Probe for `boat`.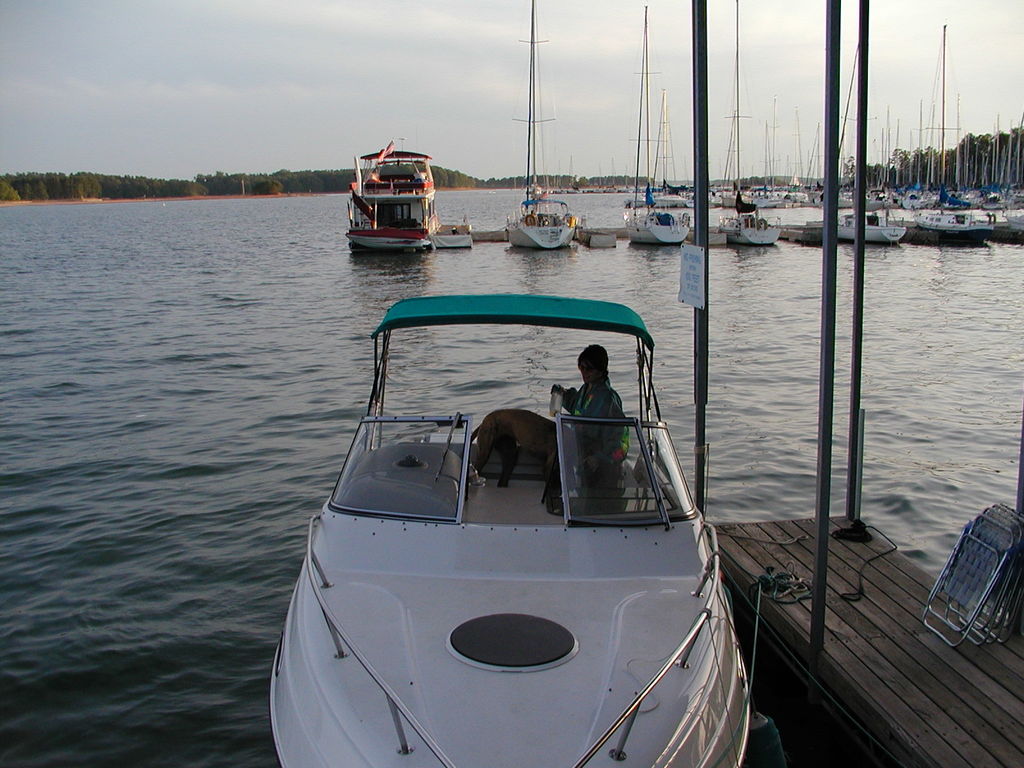
Probe result: <box>509,1,577,249</box>.
